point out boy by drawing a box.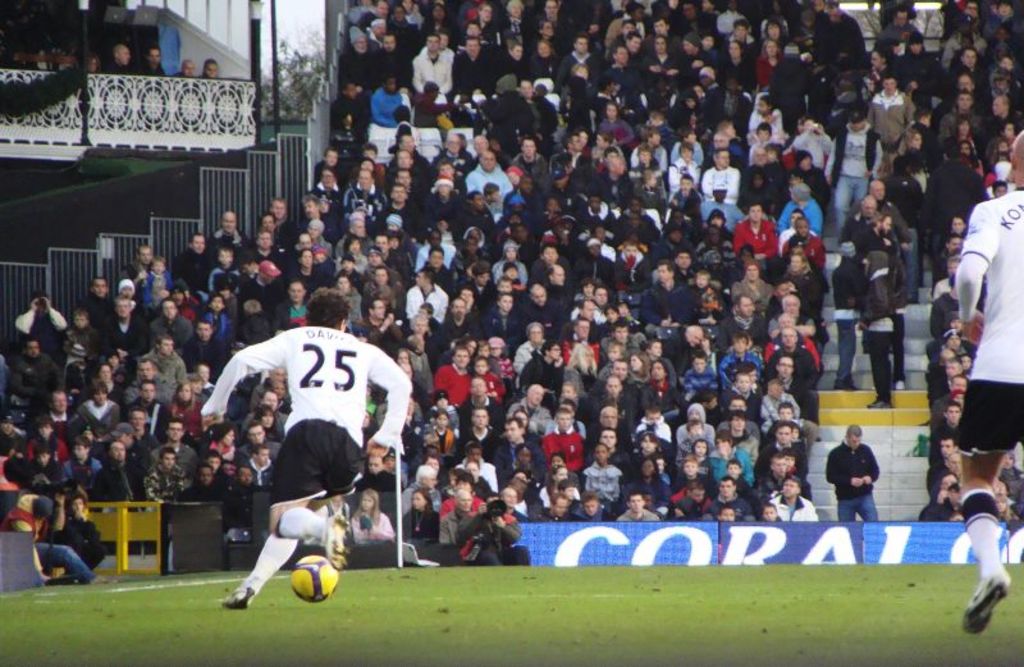
bbox=(407, 302, 440, 332).
